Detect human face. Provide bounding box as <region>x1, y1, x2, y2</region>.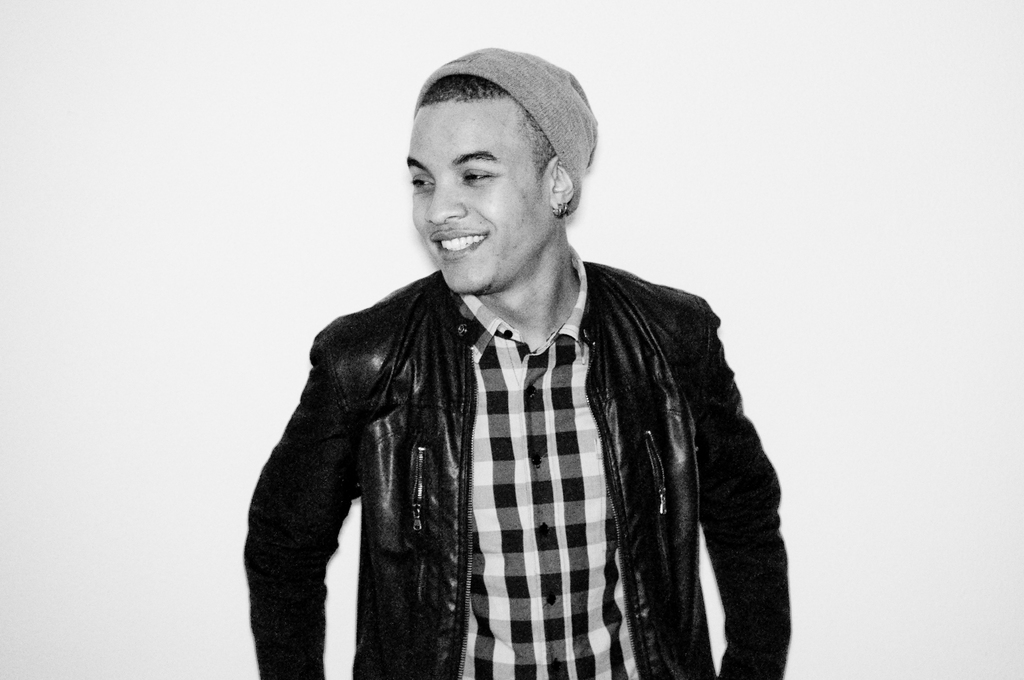
<region>403, 96, 550, 290</region>.
